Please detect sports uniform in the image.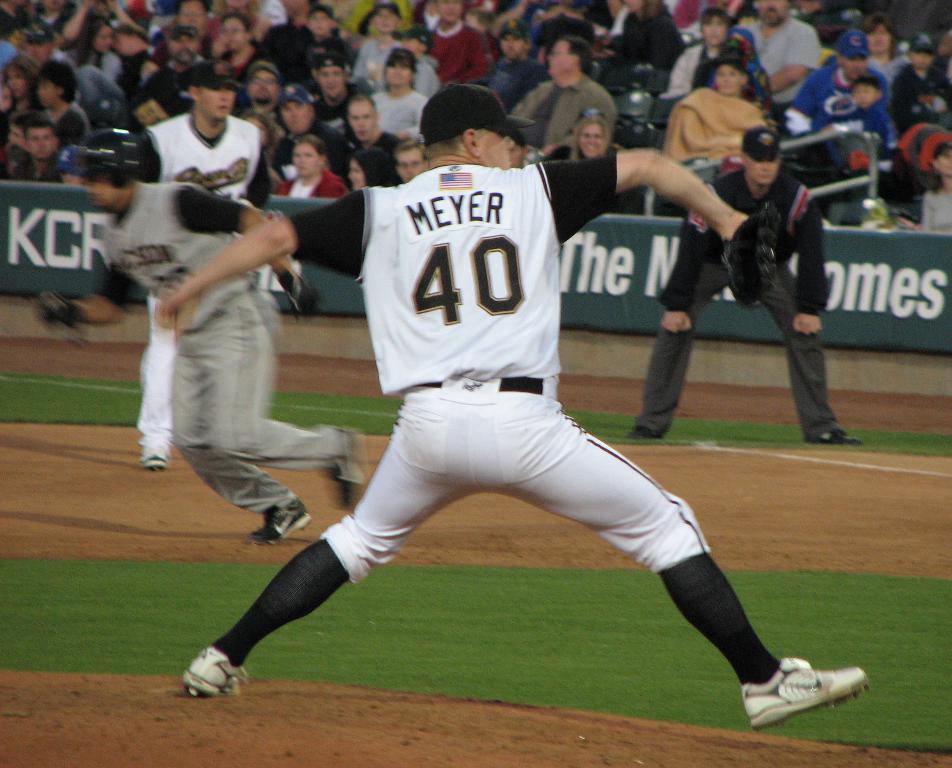
641:159:856:433.
